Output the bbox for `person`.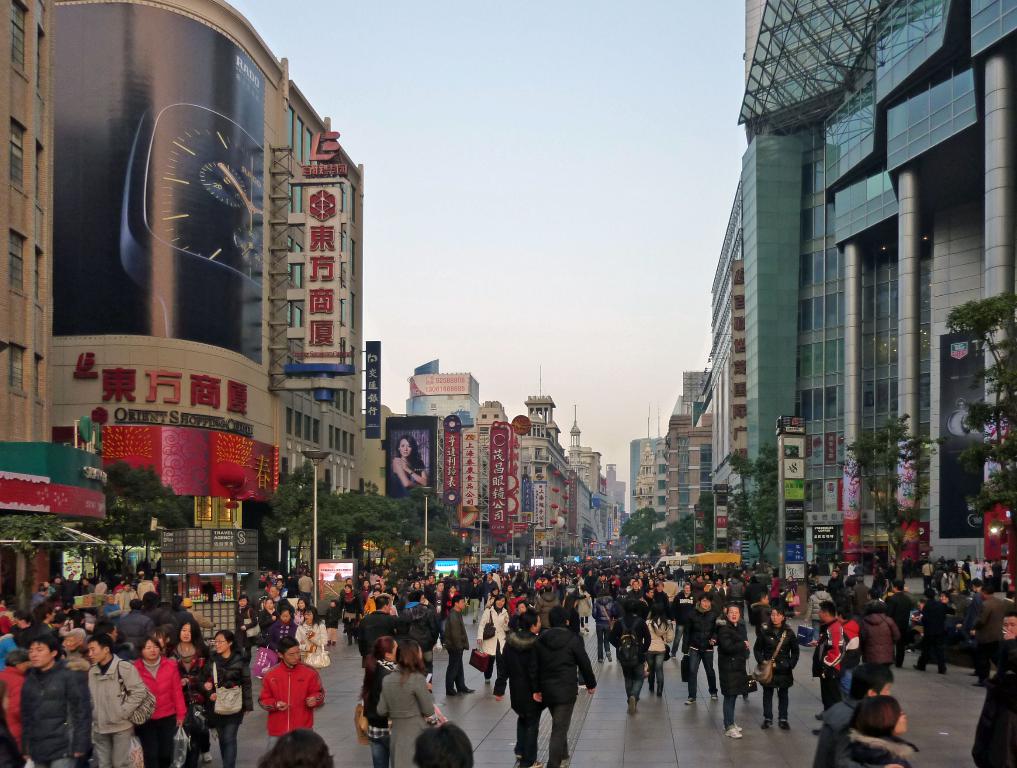
(left=293, top=606, right=332, bottom=672).
